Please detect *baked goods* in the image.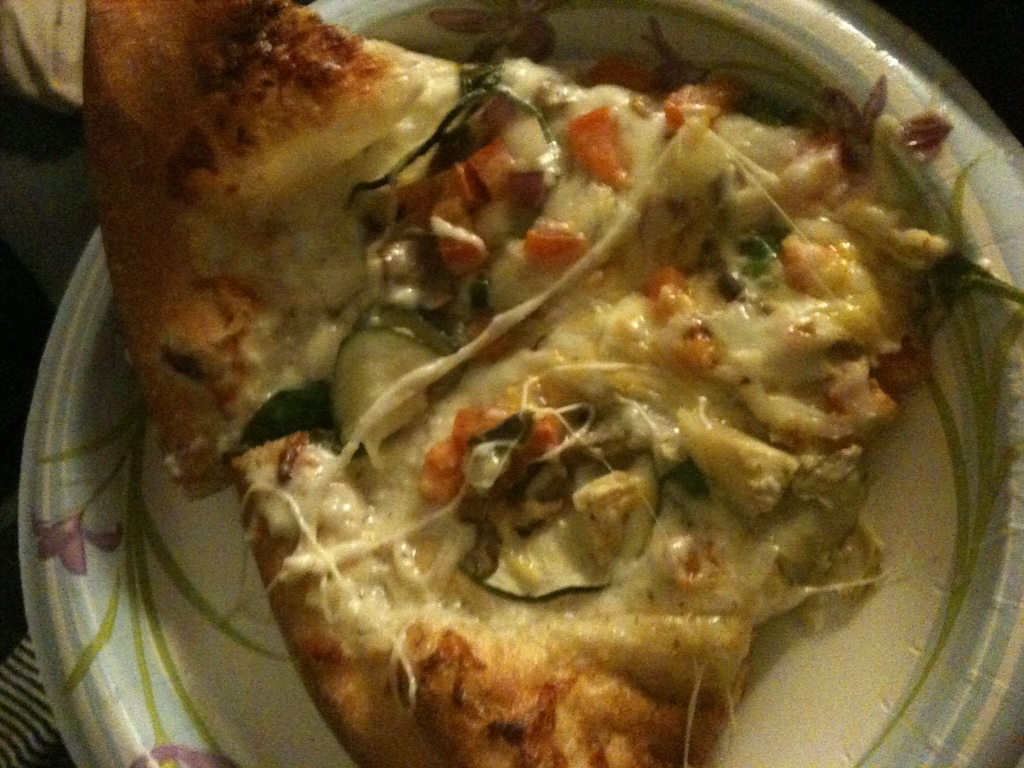
x1=122, y1=45, x2=959, y2=767.
